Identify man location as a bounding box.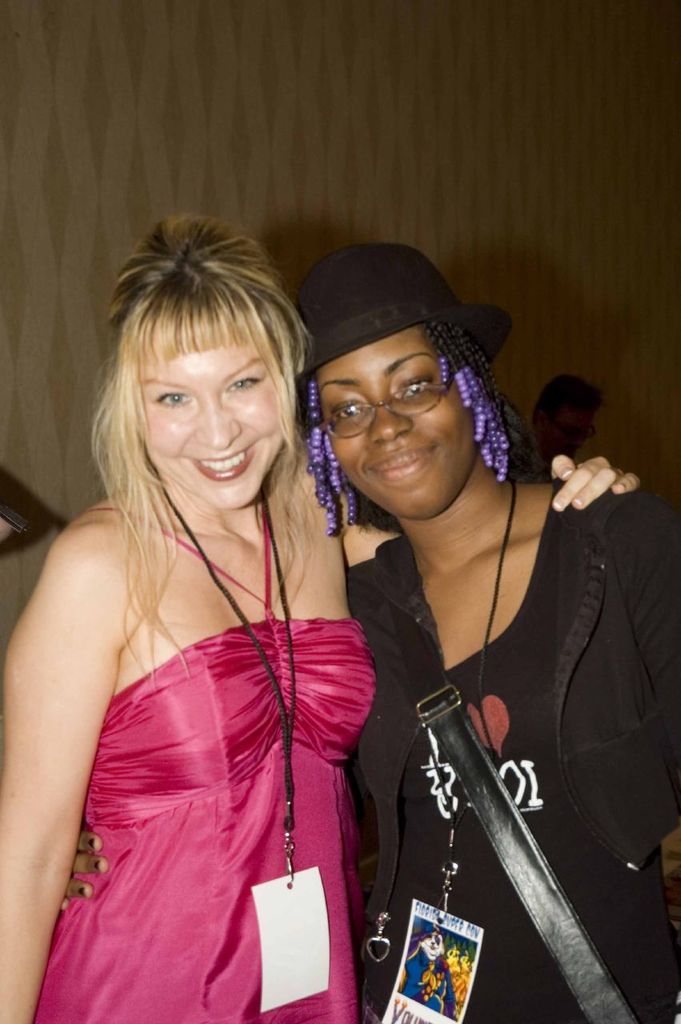
l=534, t=369, r=599, b=480.
